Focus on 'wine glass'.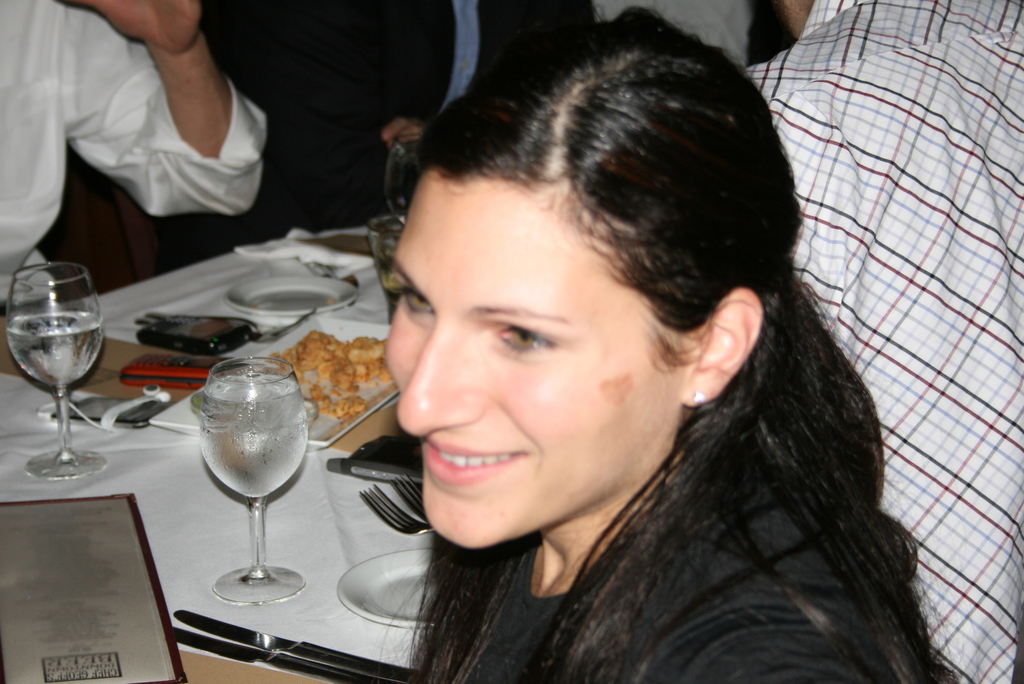
Focused at crop(198, 357, 309, 604).
